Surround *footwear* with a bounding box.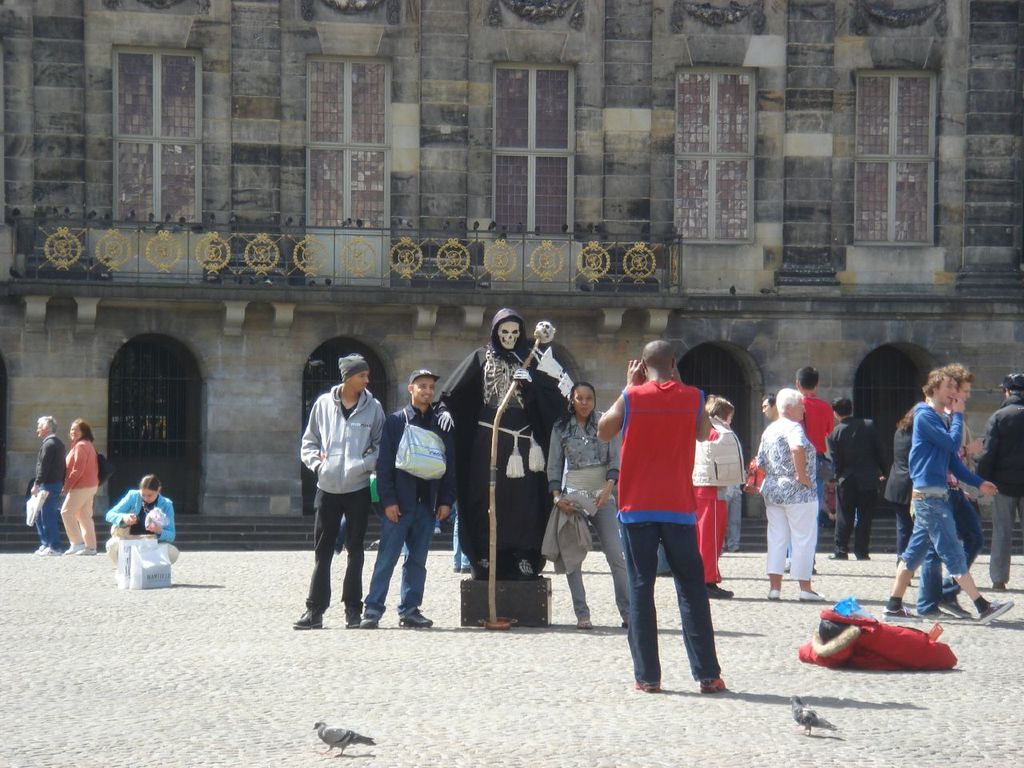
[769,588,785,600].
